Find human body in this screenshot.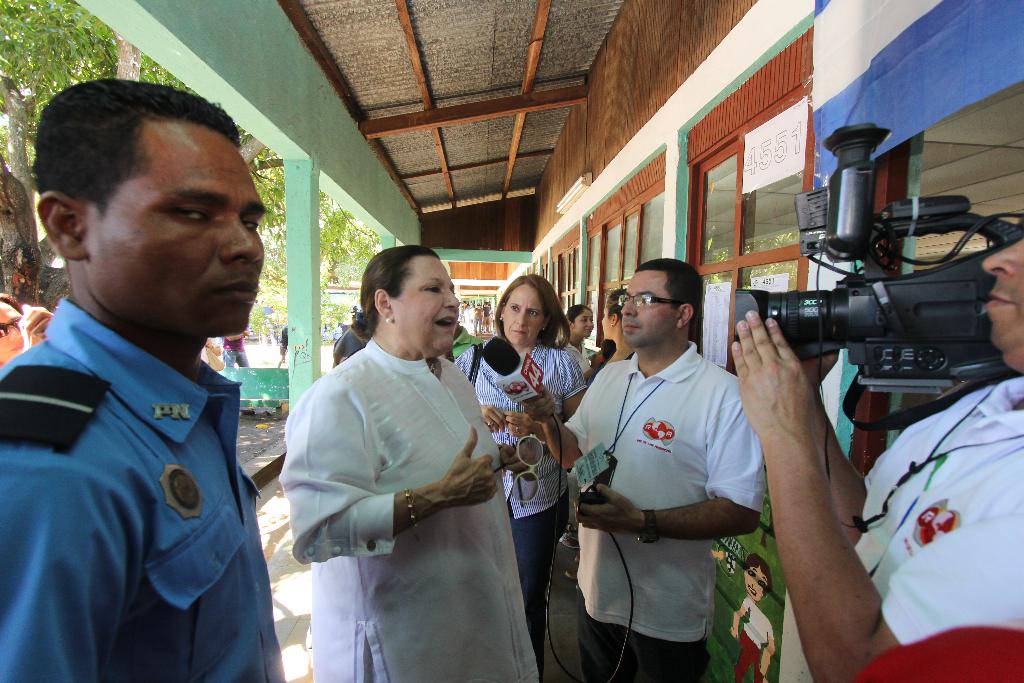
The bounding box for human body is left=281, top=325, right=289, bottom=365.
